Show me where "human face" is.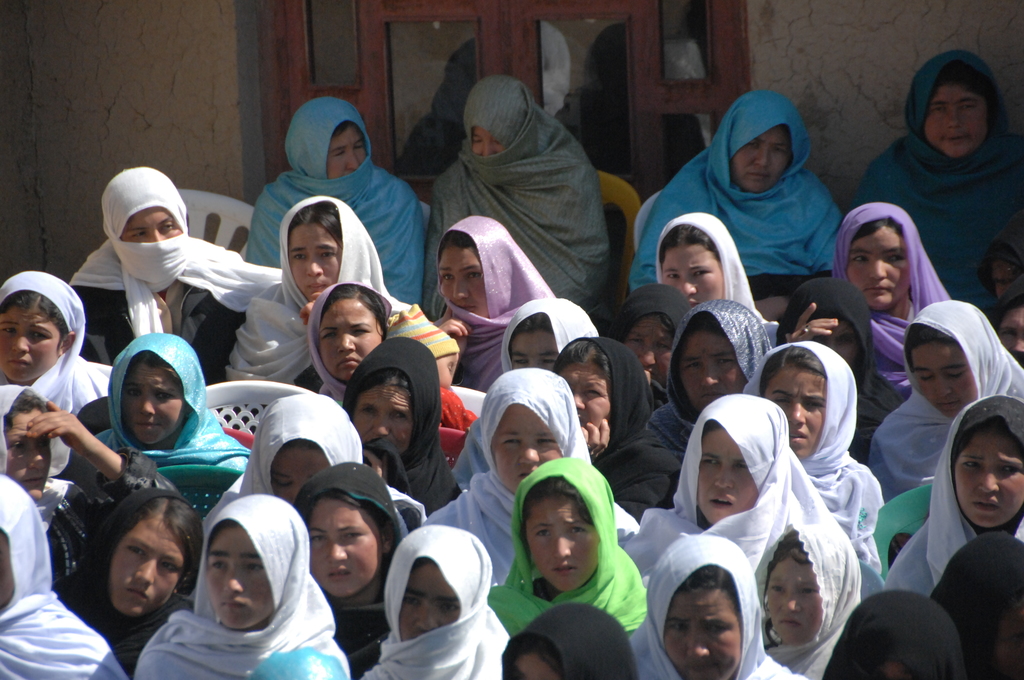
"human face" is at select_region(993, 305, 1023, 366).
